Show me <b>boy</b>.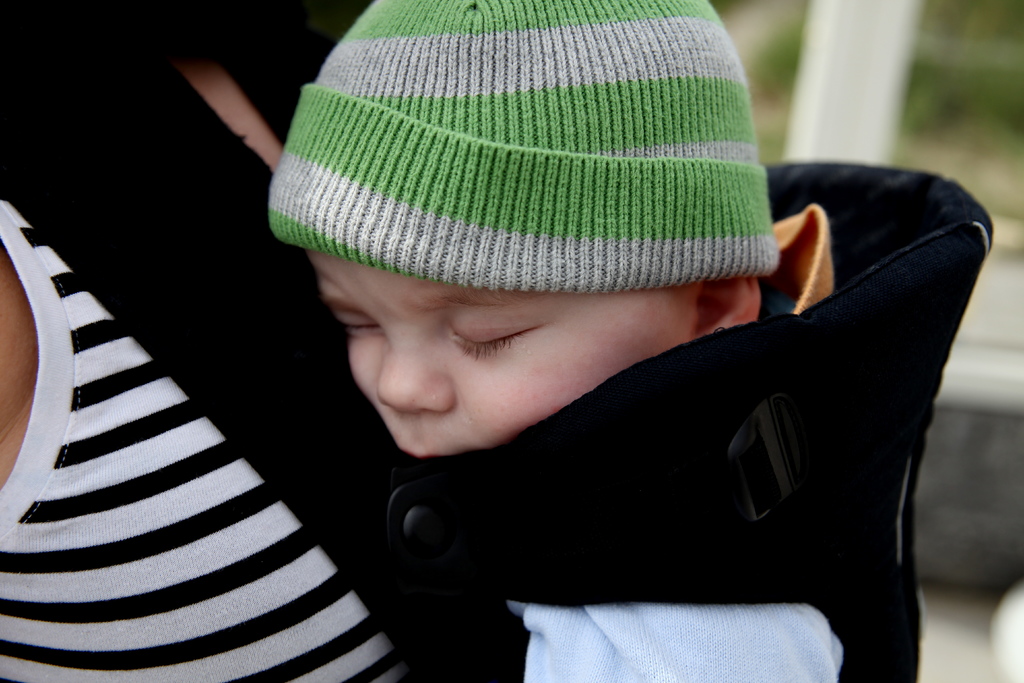
<b>boy</b> is here: pyautogui.locateOnScreen(249, 0, 847, 682).
